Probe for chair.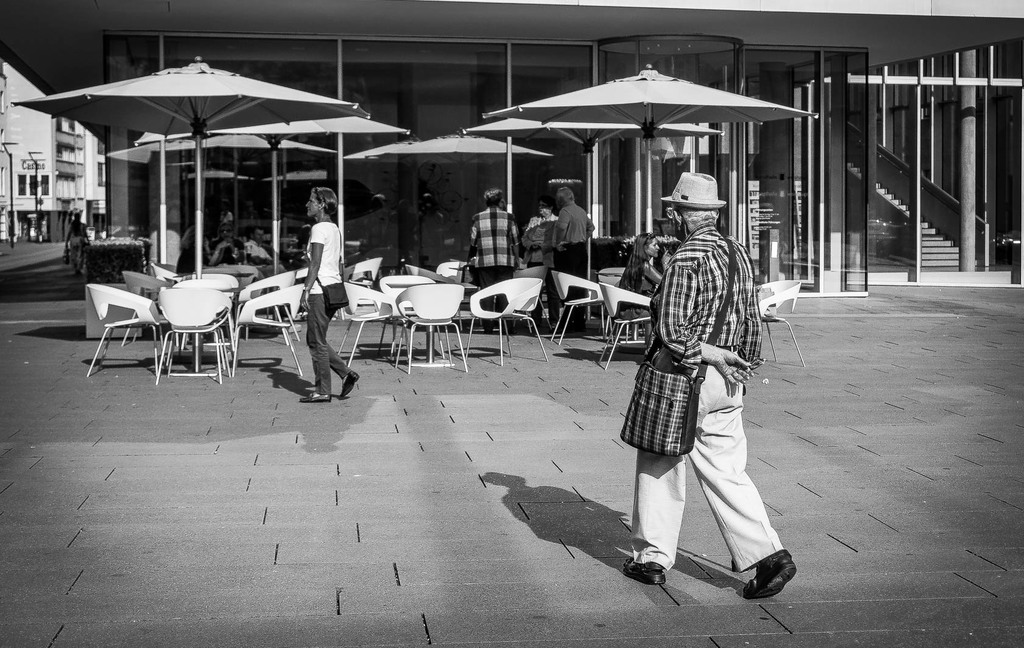
Probe result: bbox=(235, 273, 296, 304).
